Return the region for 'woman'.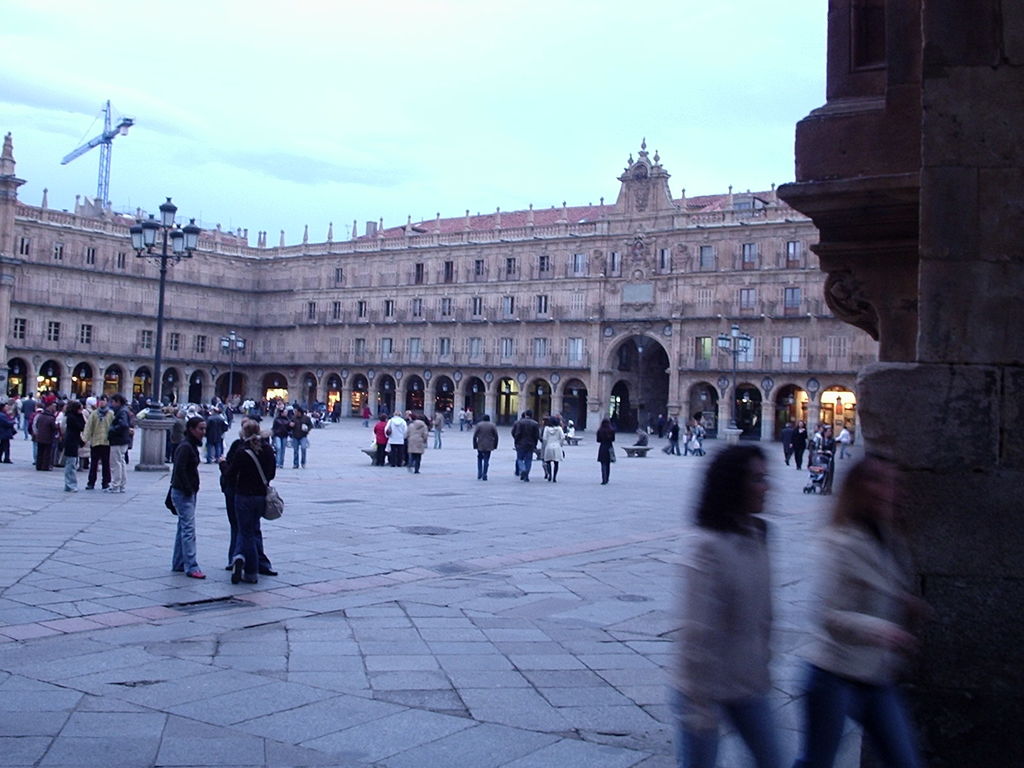
[788,449,924,767].
